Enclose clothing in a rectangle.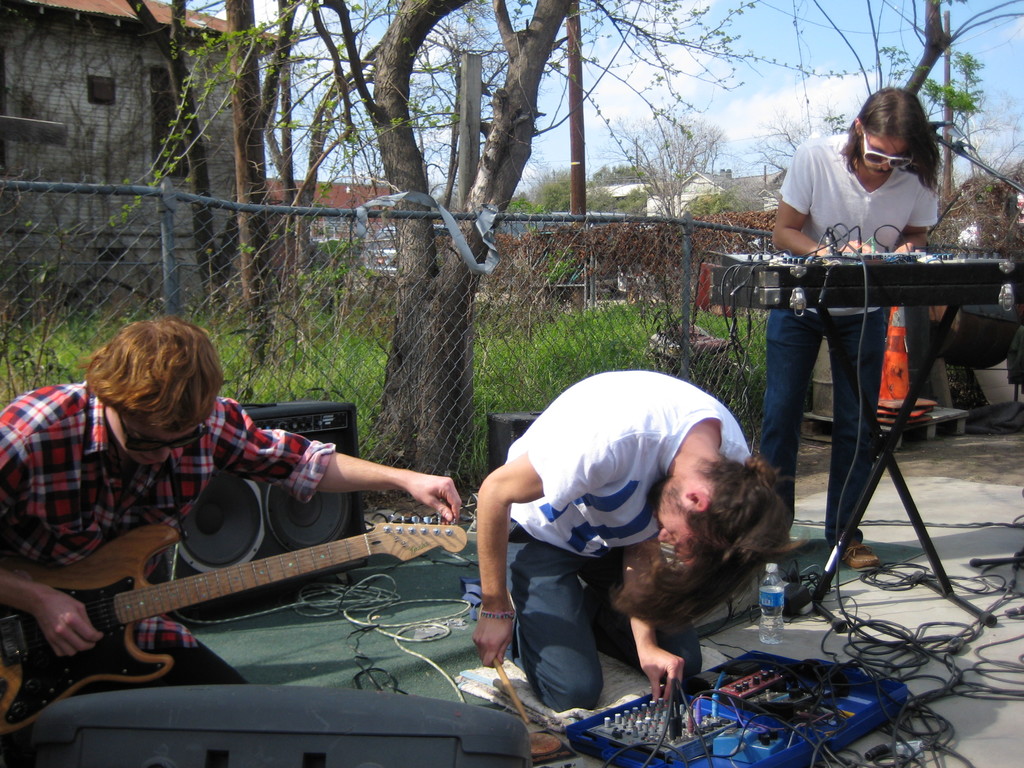
pyautogui.locateOnScreen(776, 131, 942, 317).
